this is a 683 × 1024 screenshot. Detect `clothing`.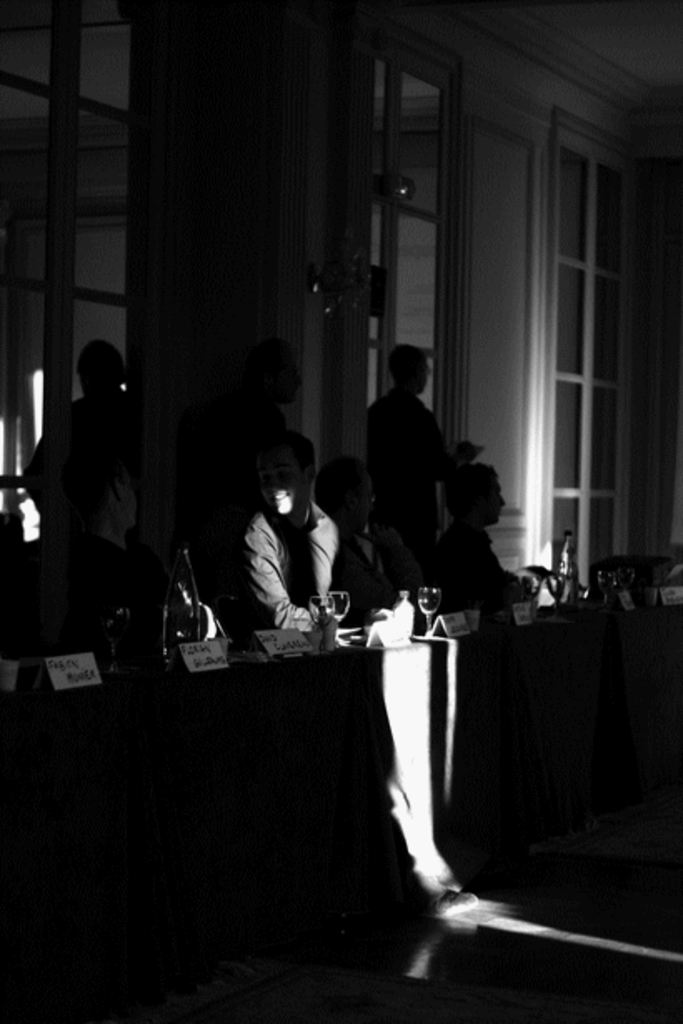
locate(207, 460, 330, 656).
